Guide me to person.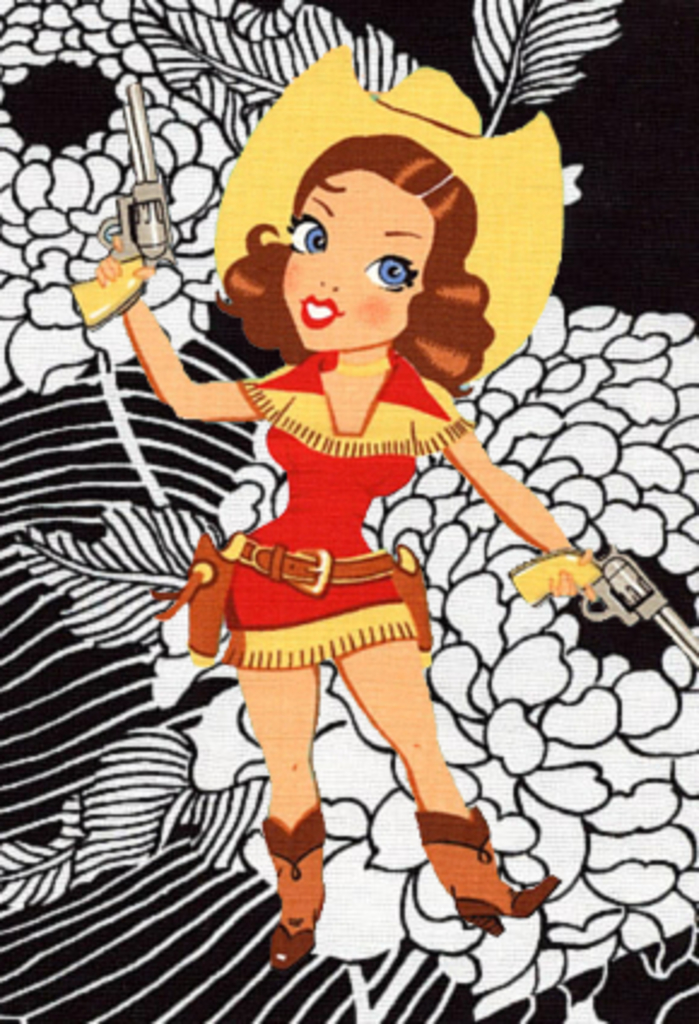
Guidance: [left=118, top=89, right=576, bottom=985].
